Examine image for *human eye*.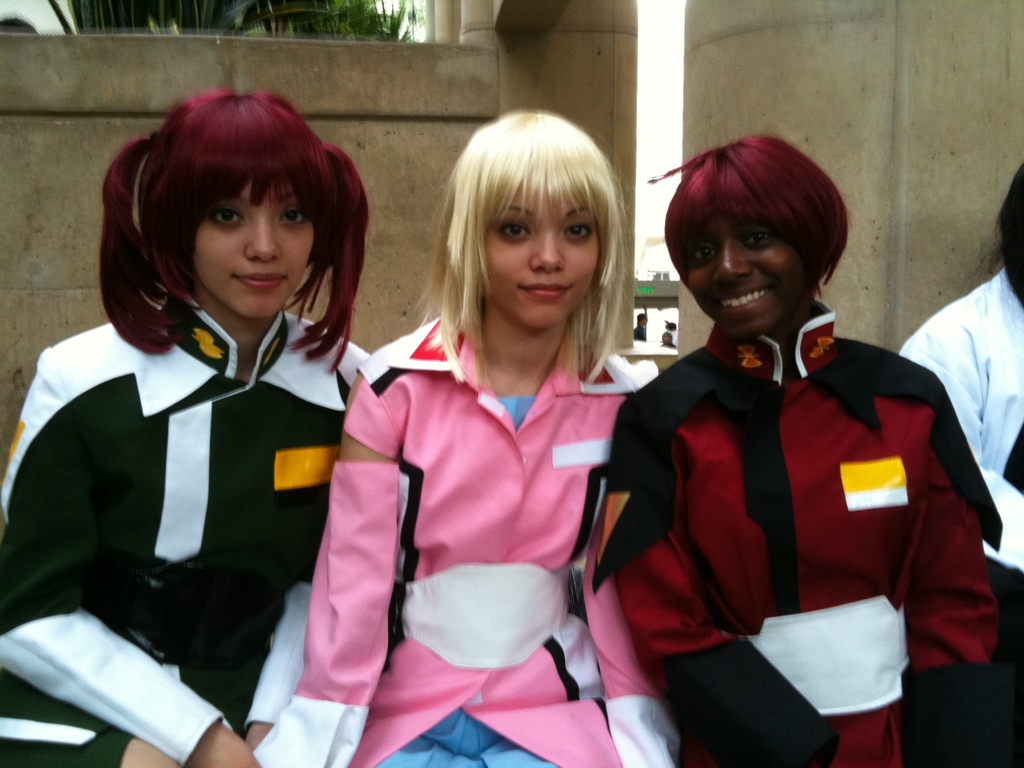
Examination result: BBox(497, 216, 530, 242).
